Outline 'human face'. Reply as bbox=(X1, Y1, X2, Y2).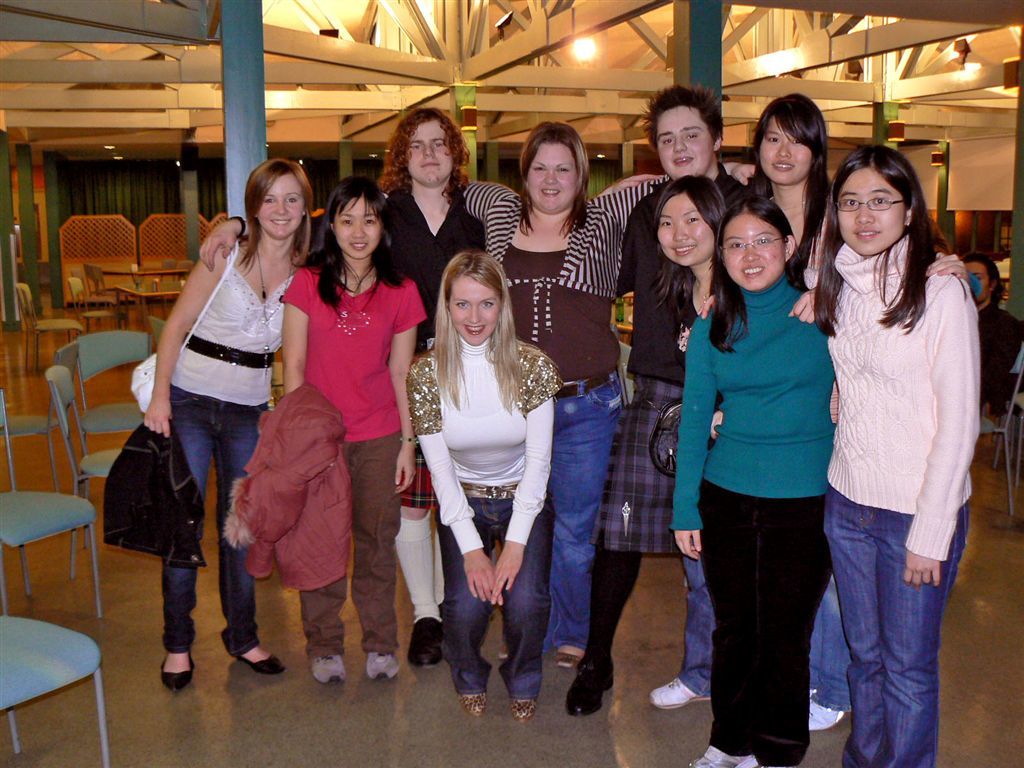
bbox=(449, 276, 499, 344).
